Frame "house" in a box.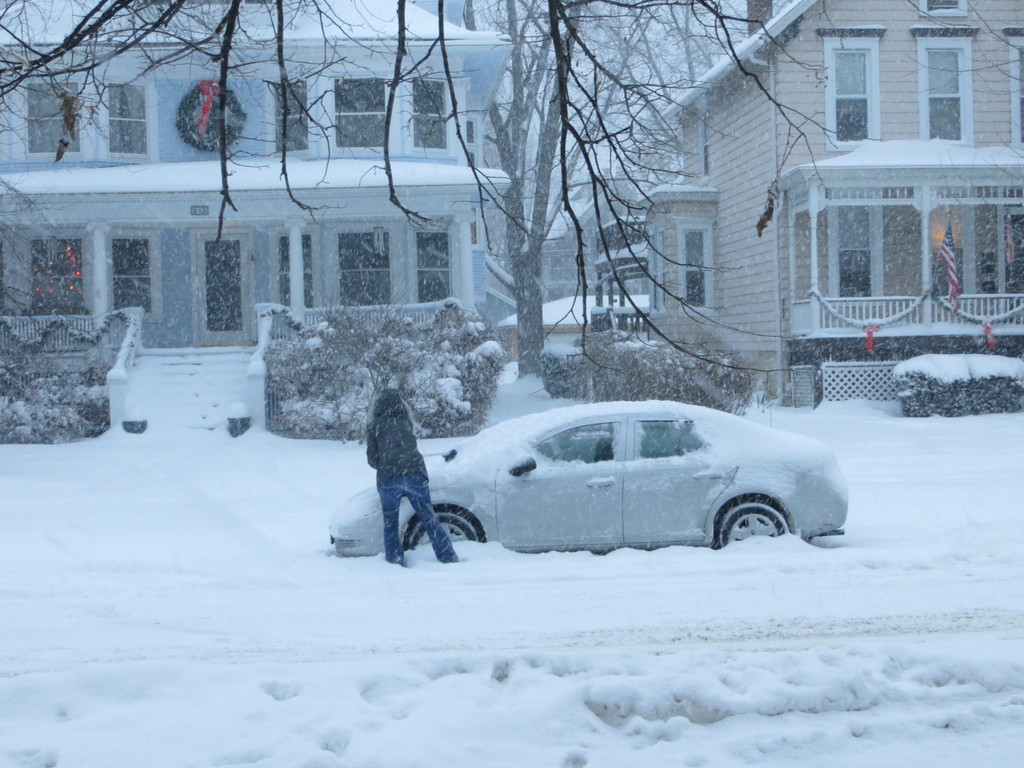
0/0/515/442.
